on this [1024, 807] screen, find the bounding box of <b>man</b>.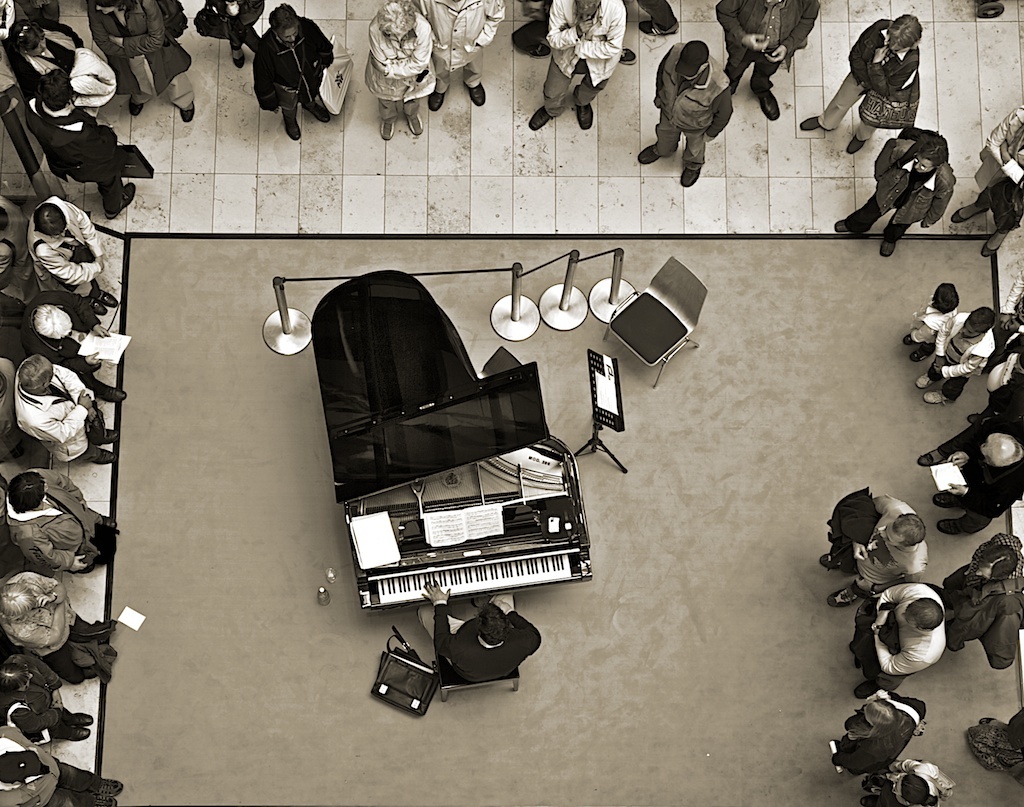
Bounding box: (left=0, top=347, right=19, bottom=441).
